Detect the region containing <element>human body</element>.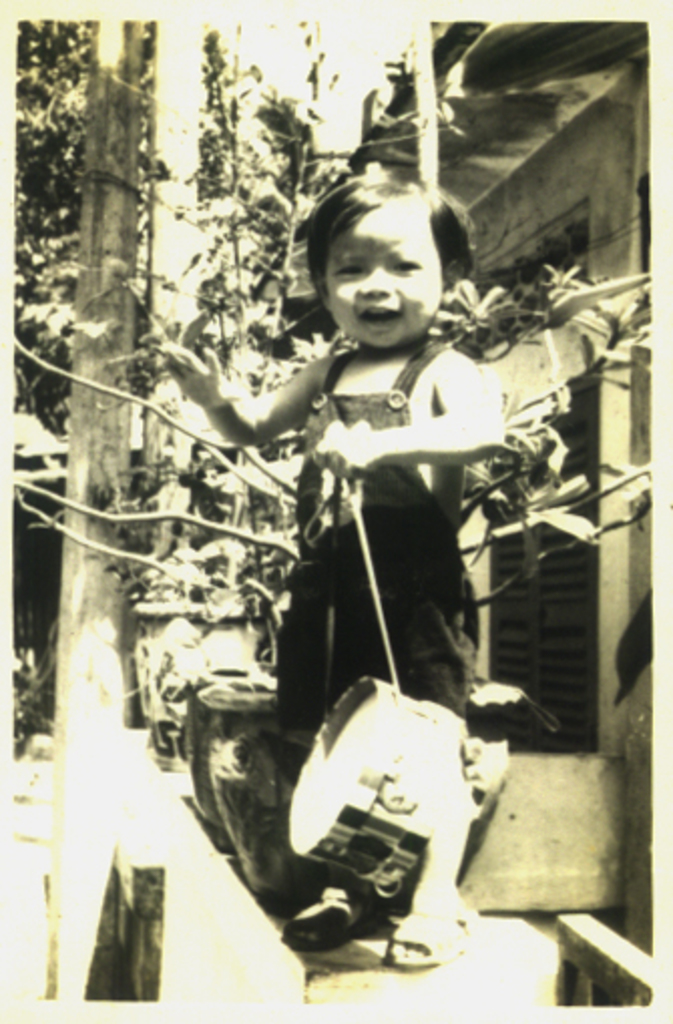
[x1=175, y1=167, x2=567, y2=992].
